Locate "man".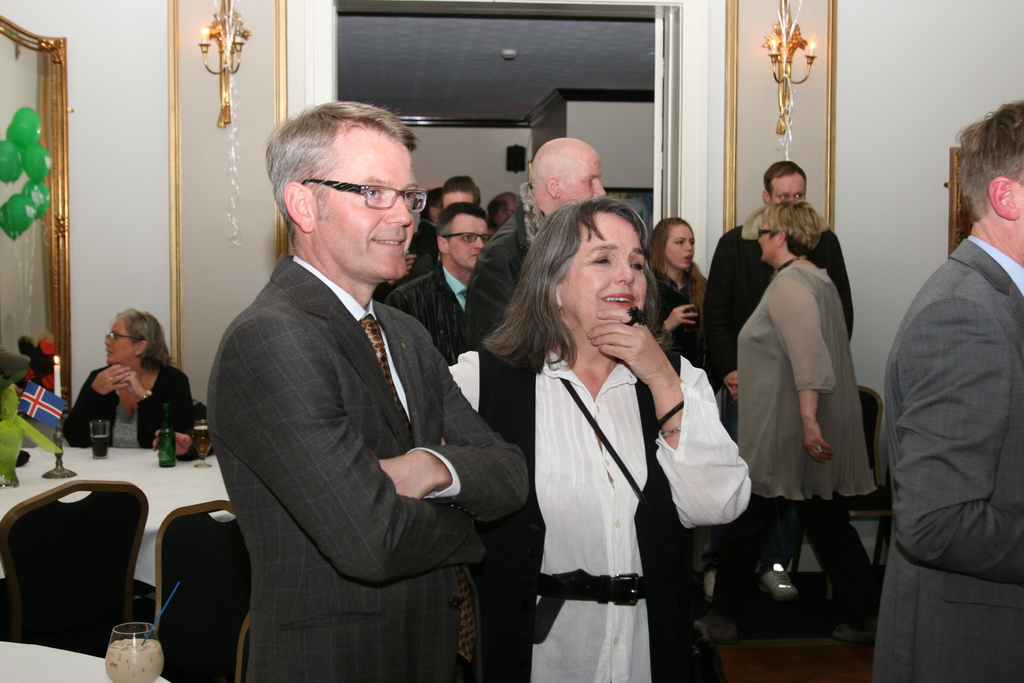
Bounding box: {"x1": 373, "y1": 193, "x2": 449, "y2": 309}.
